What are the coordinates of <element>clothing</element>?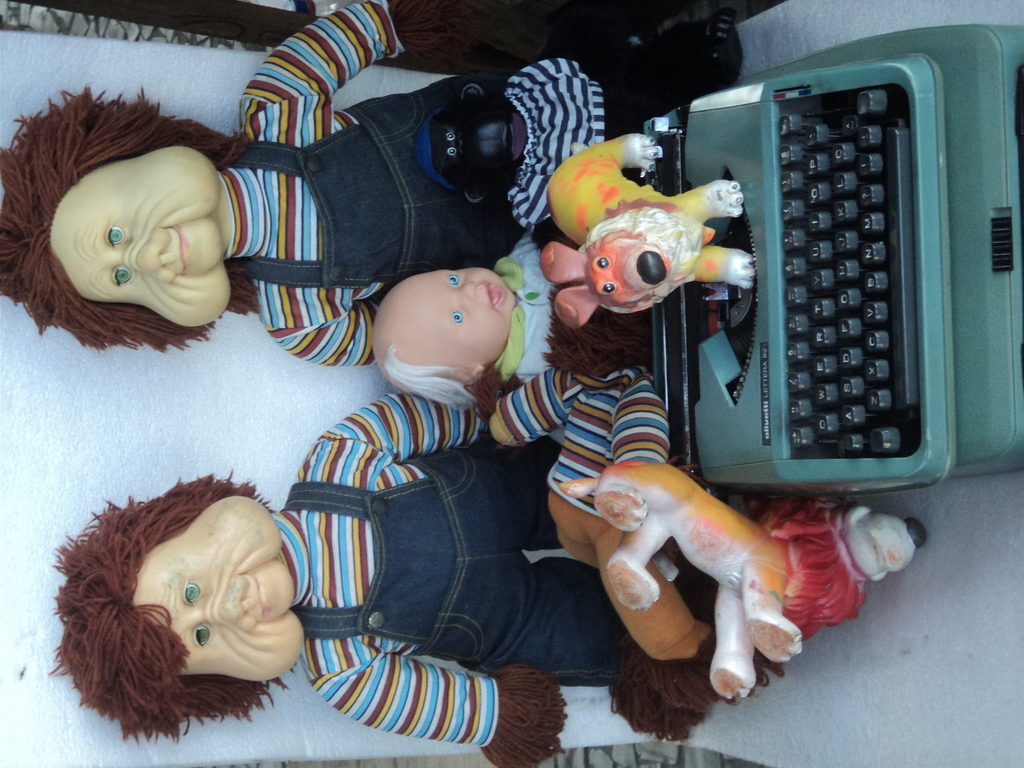
x1=493, y1=367, x2=715, y2=662.
